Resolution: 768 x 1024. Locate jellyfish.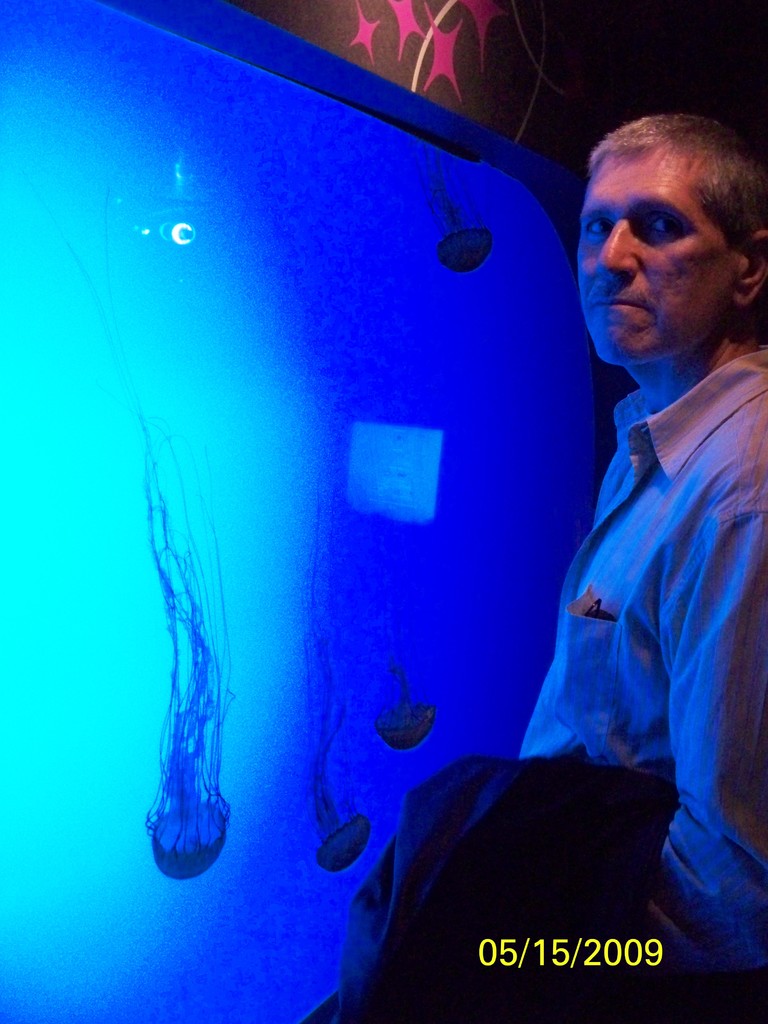
[left=376, top=637, right=441, bottom=755].
